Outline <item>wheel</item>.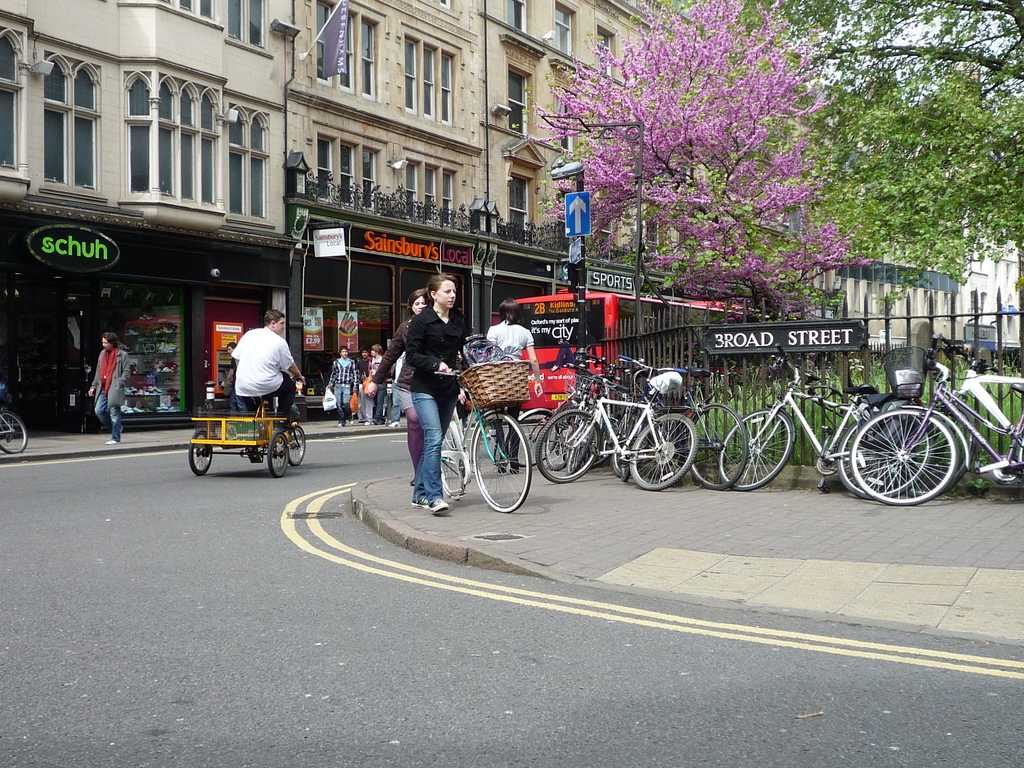
Outline: 438, 426, 464, 502.
